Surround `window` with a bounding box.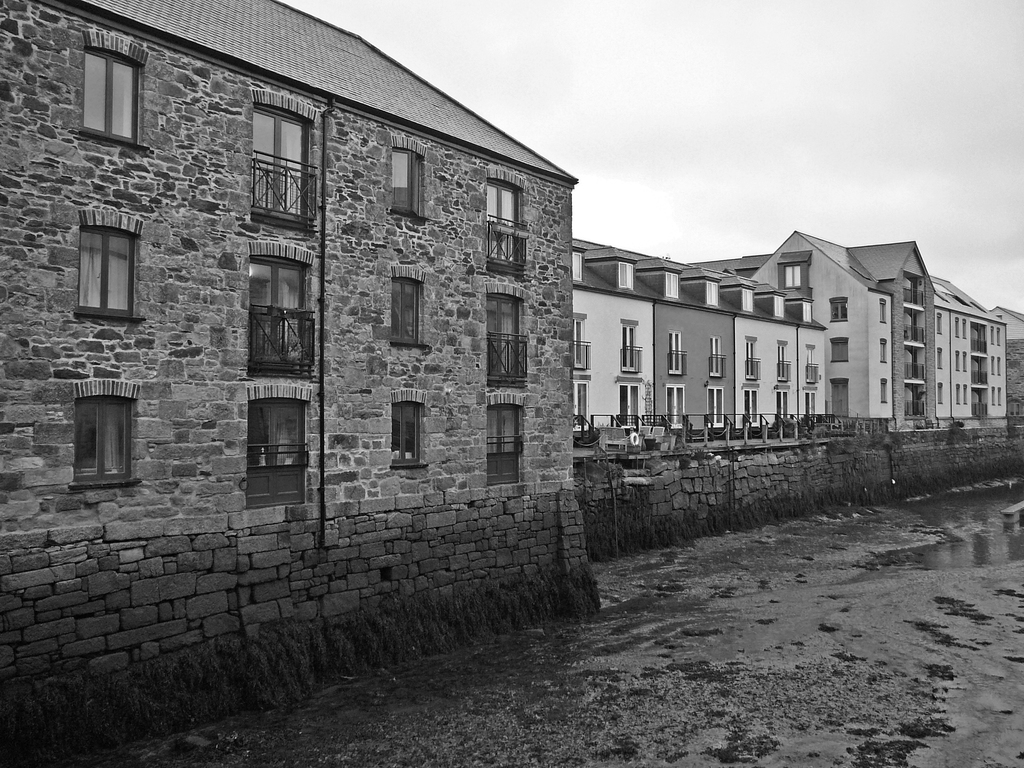
<region>876, 335, 891, 368</region>.
